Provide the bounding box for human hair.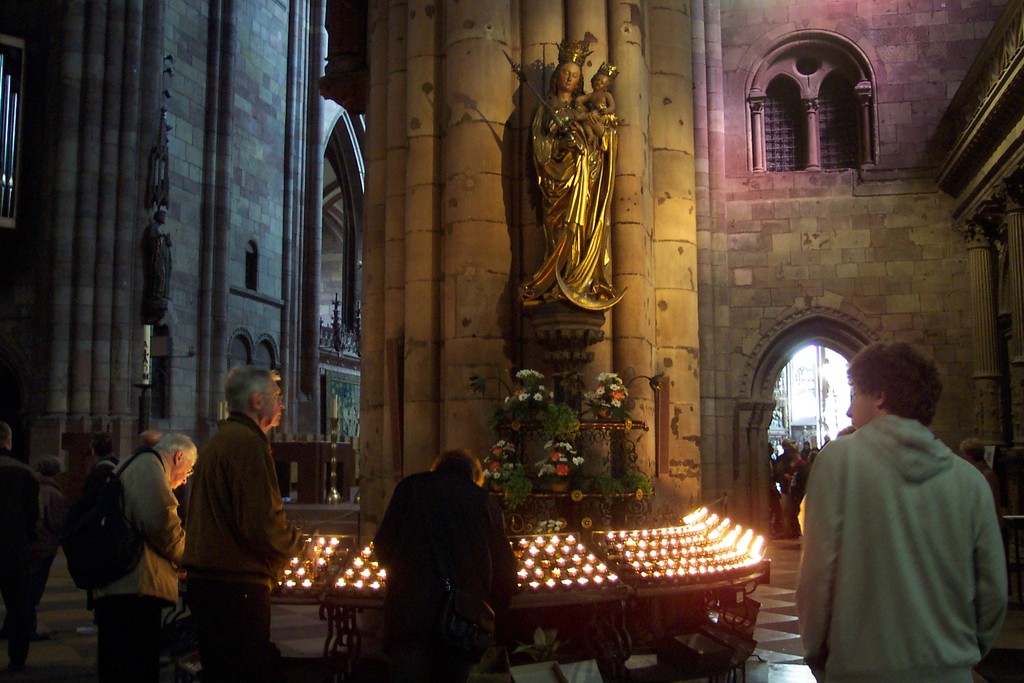
39, 456, 60, 475.
